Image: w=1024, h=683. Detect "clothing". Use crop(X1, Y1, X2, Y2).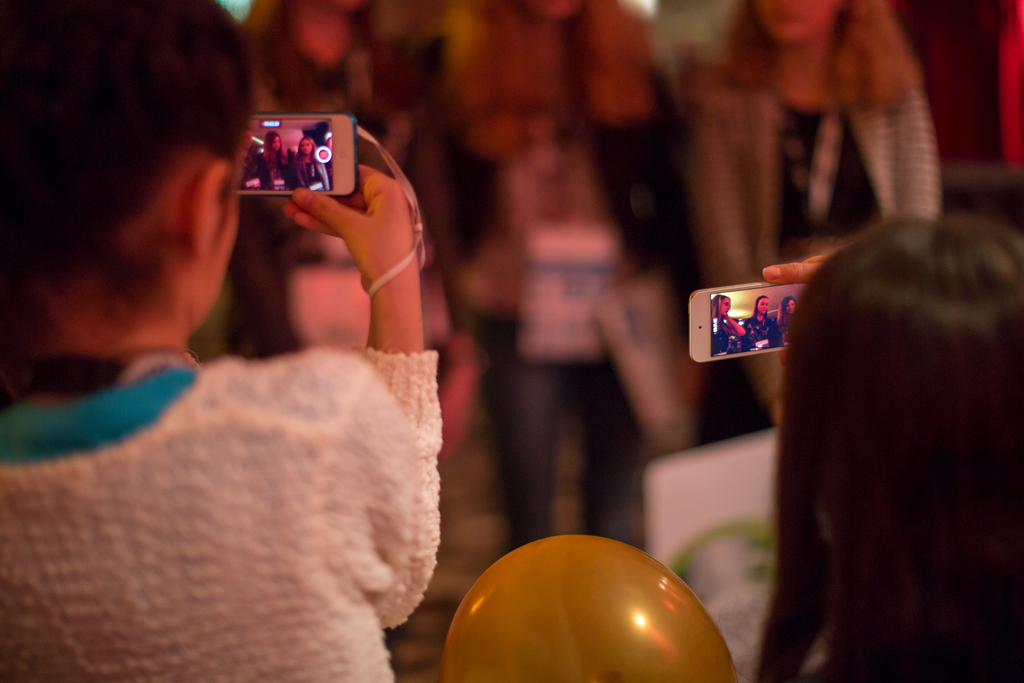
crop(0, 289, 476, 677).
